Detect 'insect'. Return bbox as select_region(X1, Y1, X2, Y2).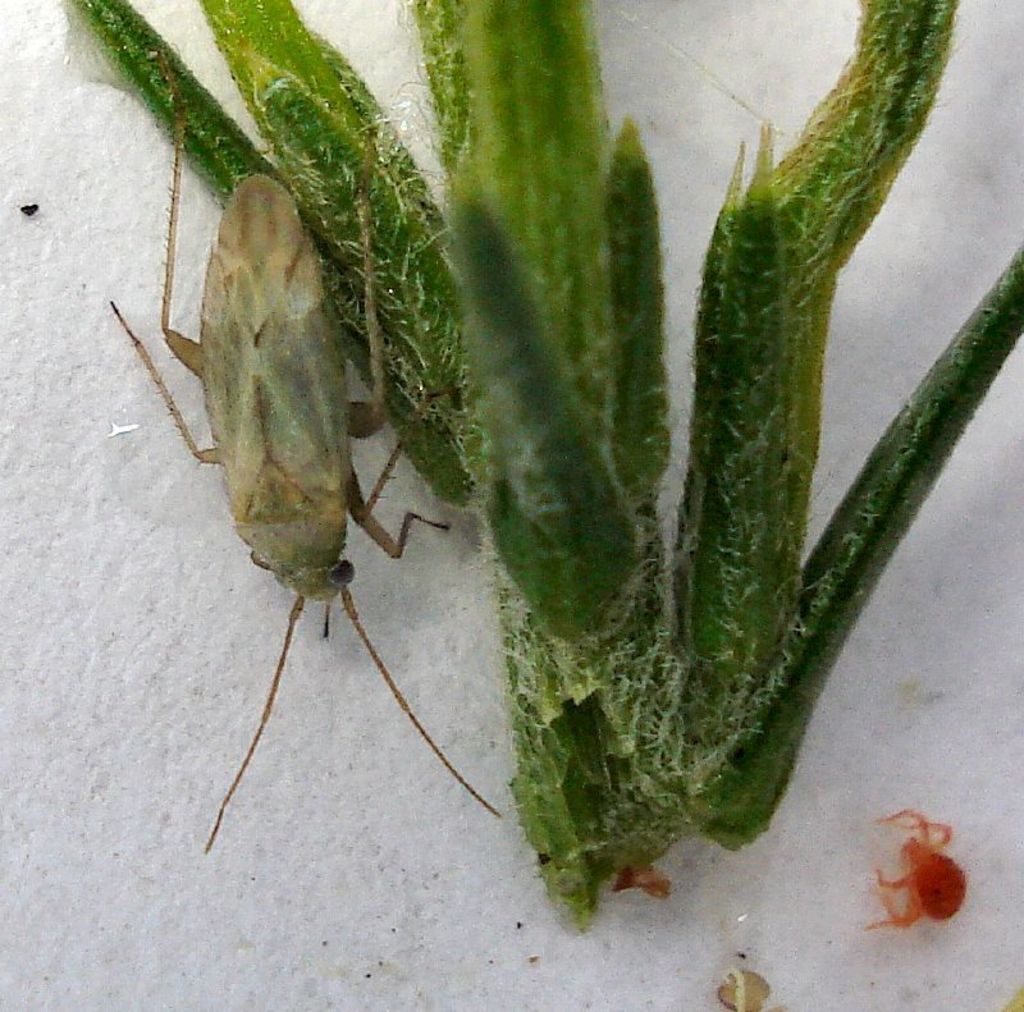
select_region(105, 43, 502, 857).
